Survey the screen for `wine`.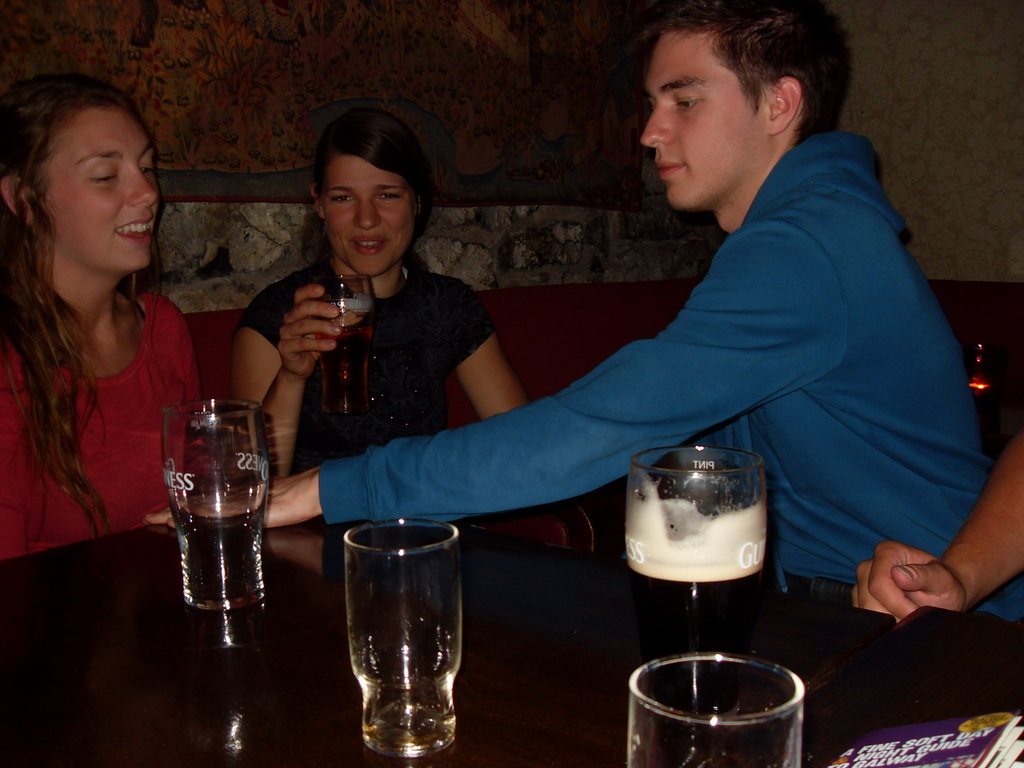
Survey found: [313, 325, 376, 420].
